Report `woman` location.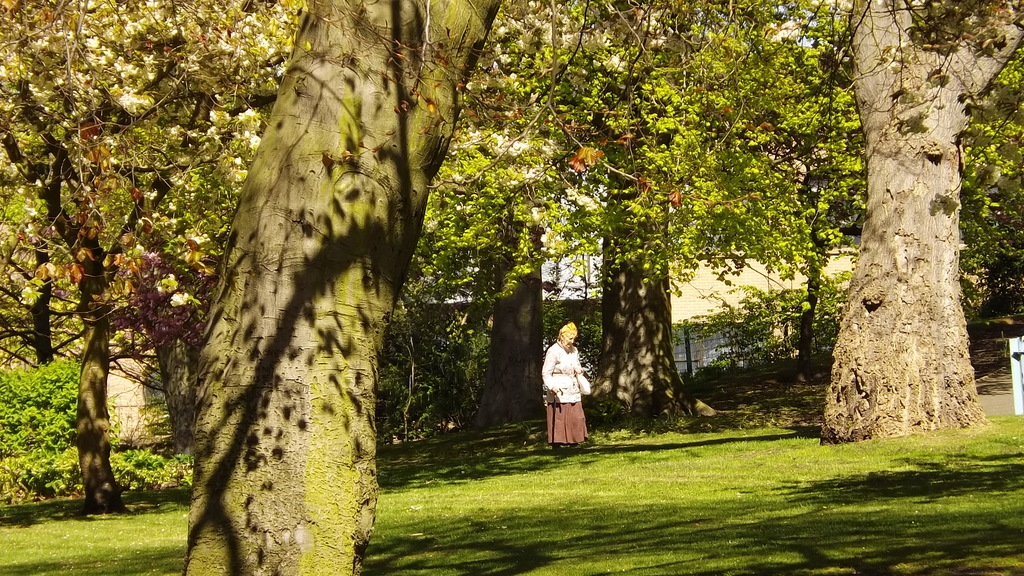
Report: region(548, 323, 605, 450).
